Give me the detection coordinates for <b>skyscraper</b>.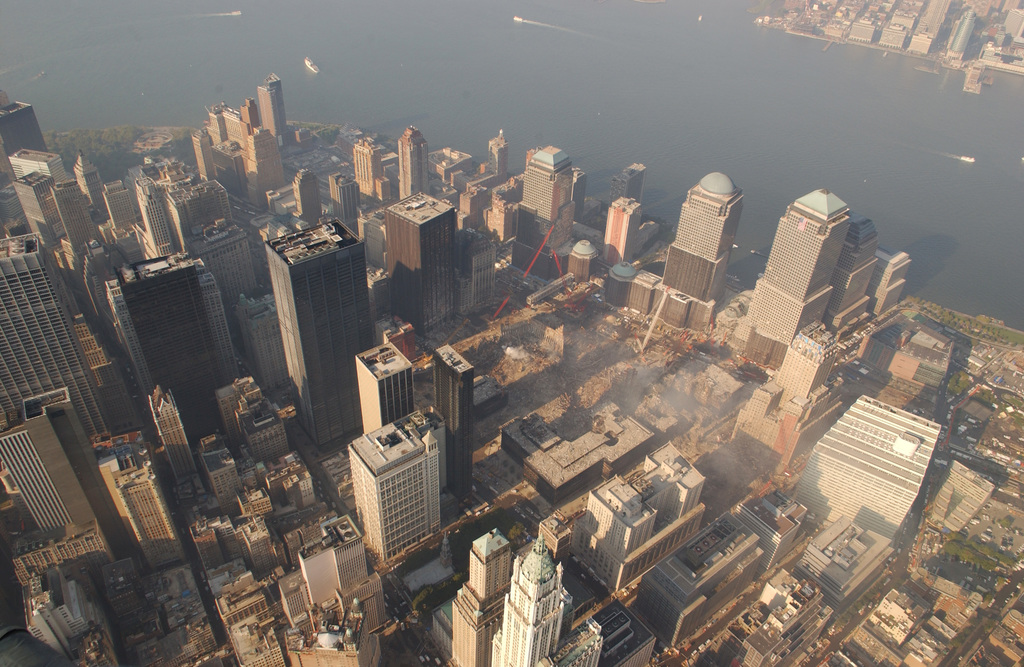
<region>0, 106, 56, 171</region>.
